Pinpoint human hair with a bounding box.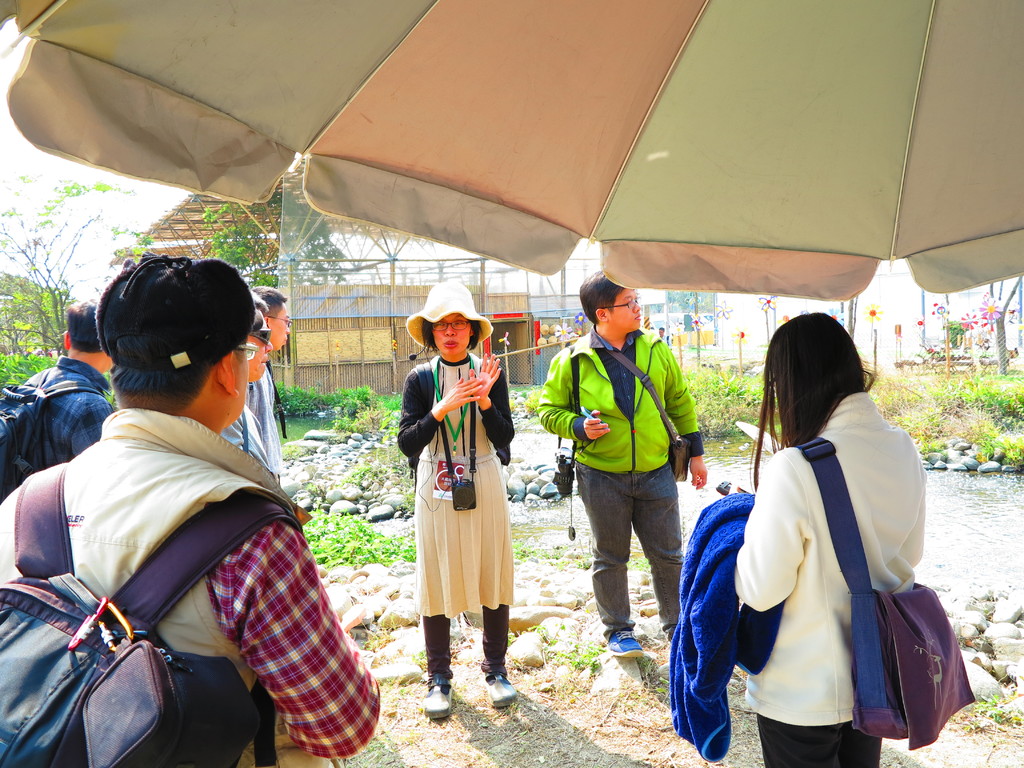
{"x1": 250, "y1": 288, "x2": 269, "y2": 312}.
